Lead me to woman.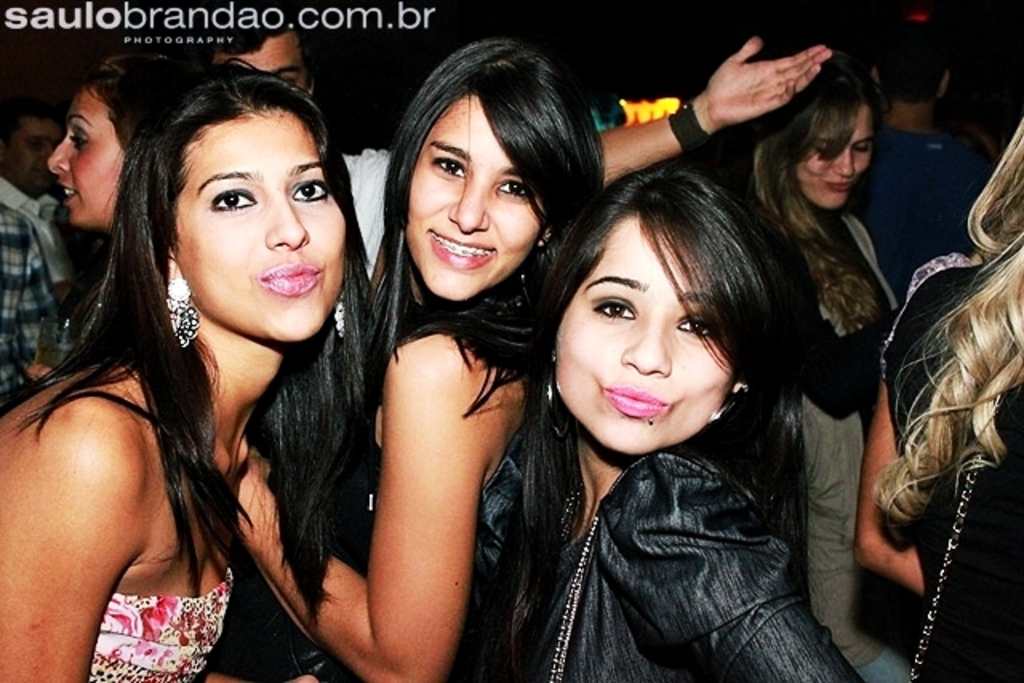
Lead to 450/160/866/681.
